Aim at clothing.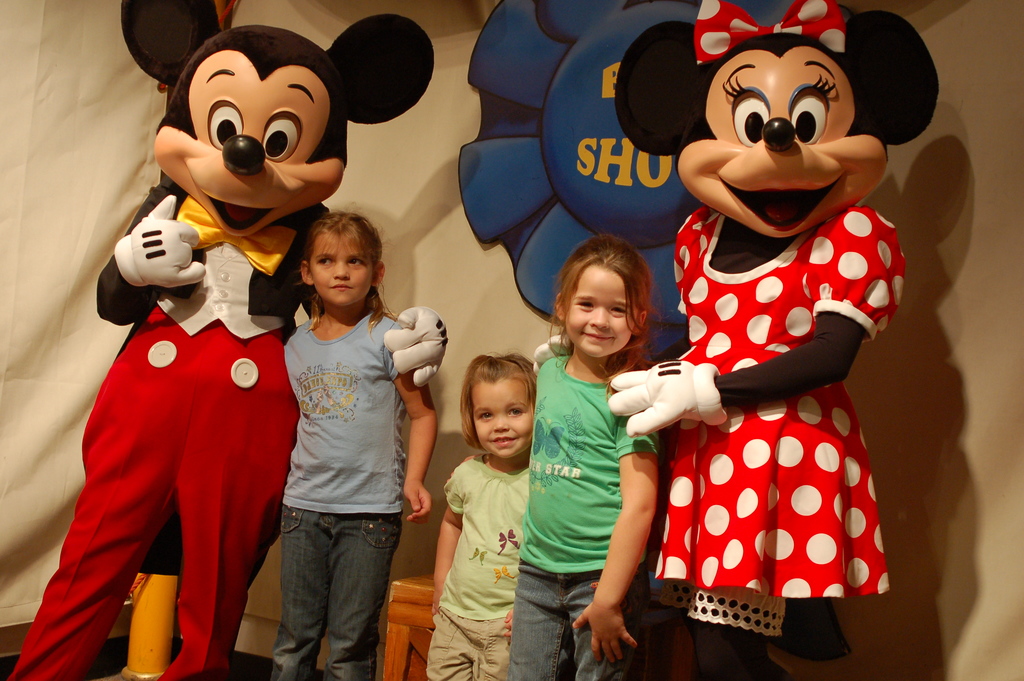
Aimed at 636:127:915:643.
